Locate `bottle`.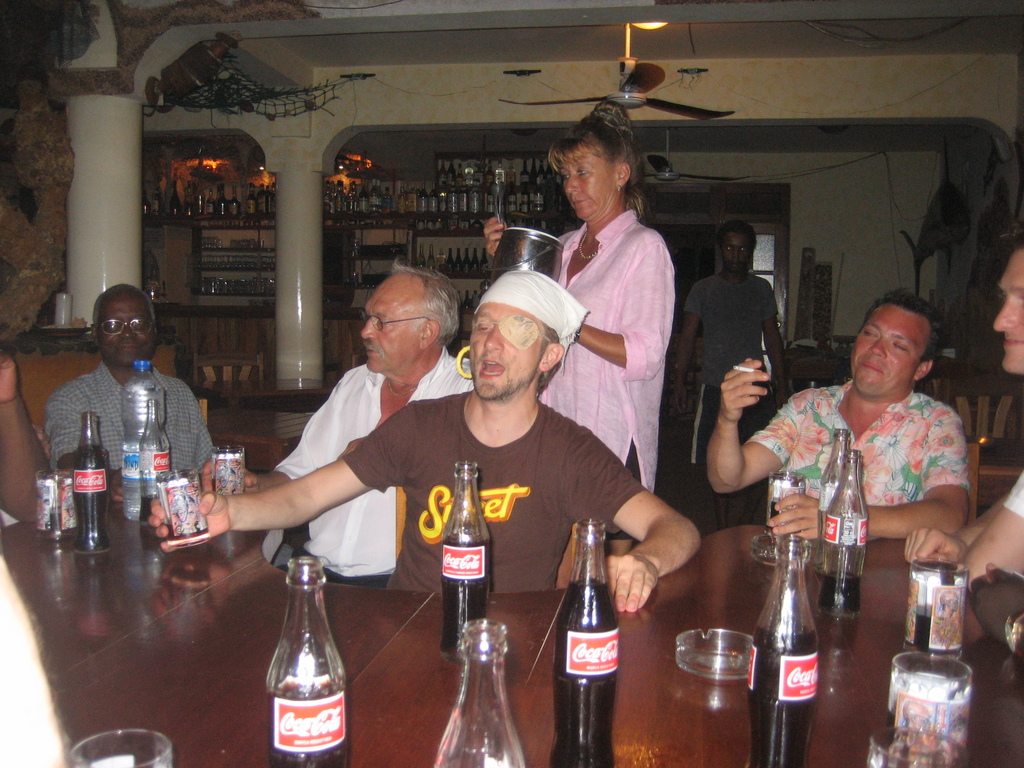
Bounding box: region(141, 192, 152, 218).
